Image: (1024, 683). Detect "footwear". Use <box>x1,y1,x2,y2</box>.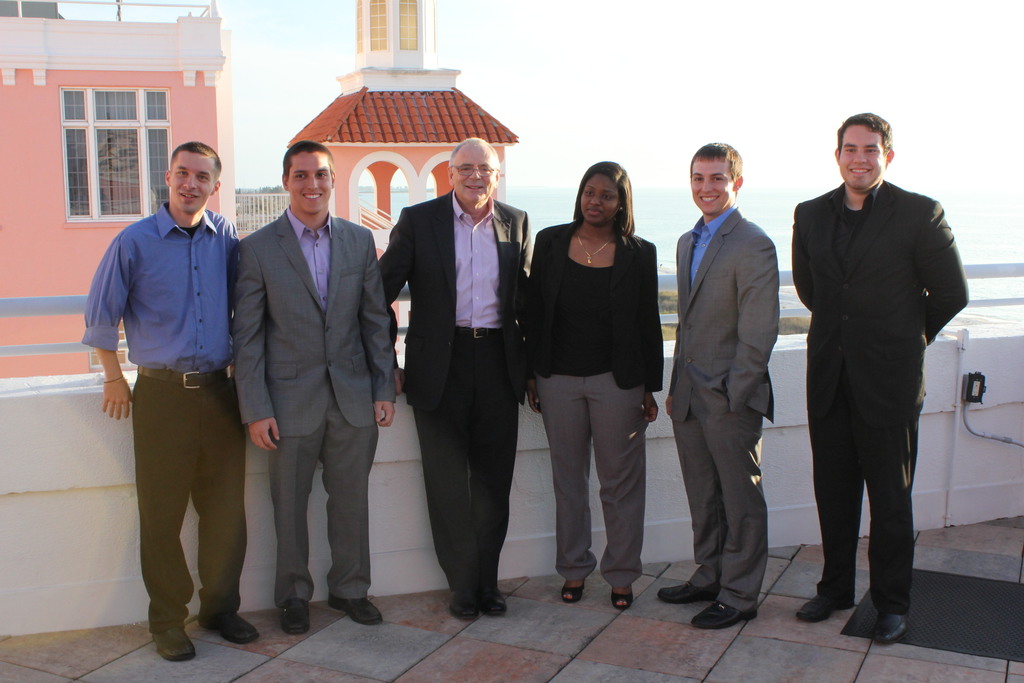
<box>447,589,483,623</box>.
